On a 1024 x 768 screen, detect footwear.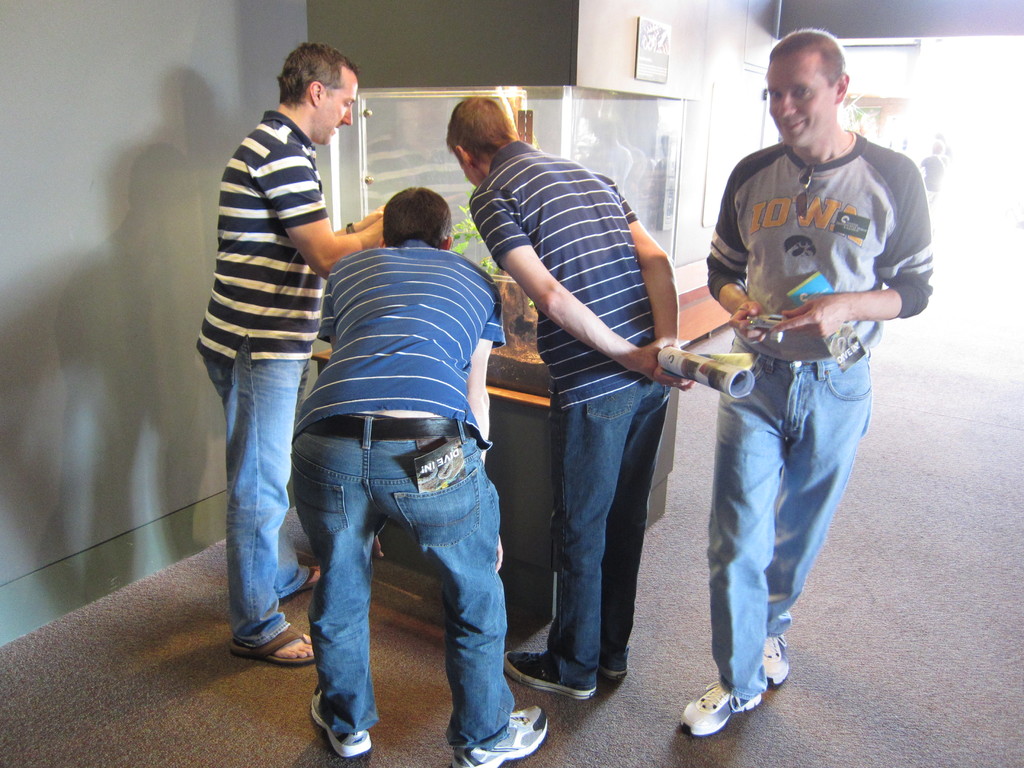
Rect(508, 653, 593, 696).
